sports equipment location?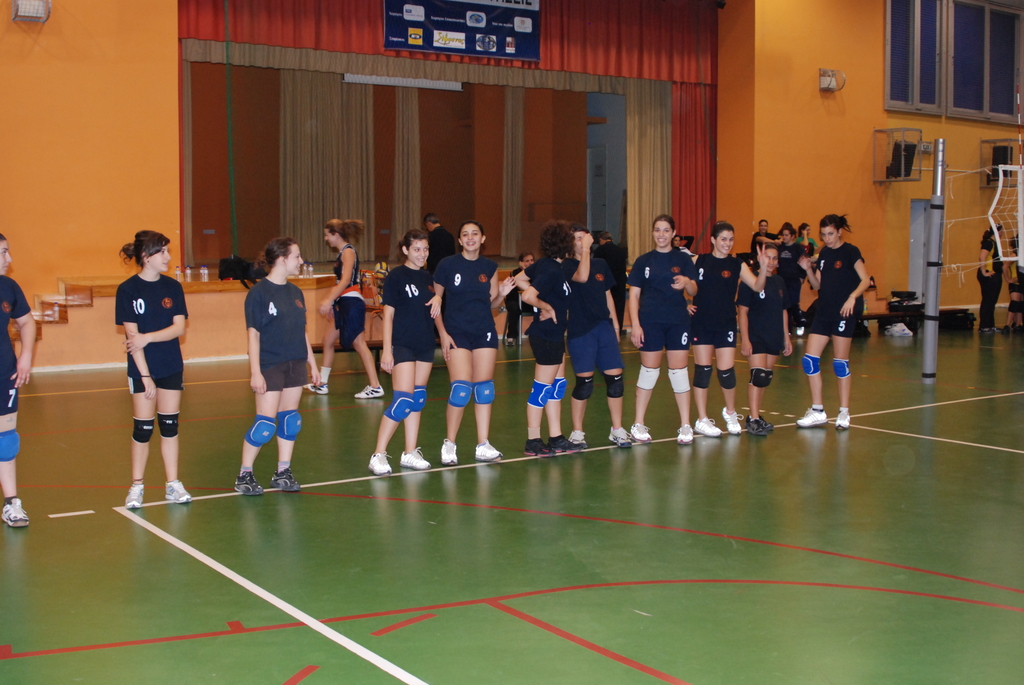
rect(633, 425, 652, 442)
